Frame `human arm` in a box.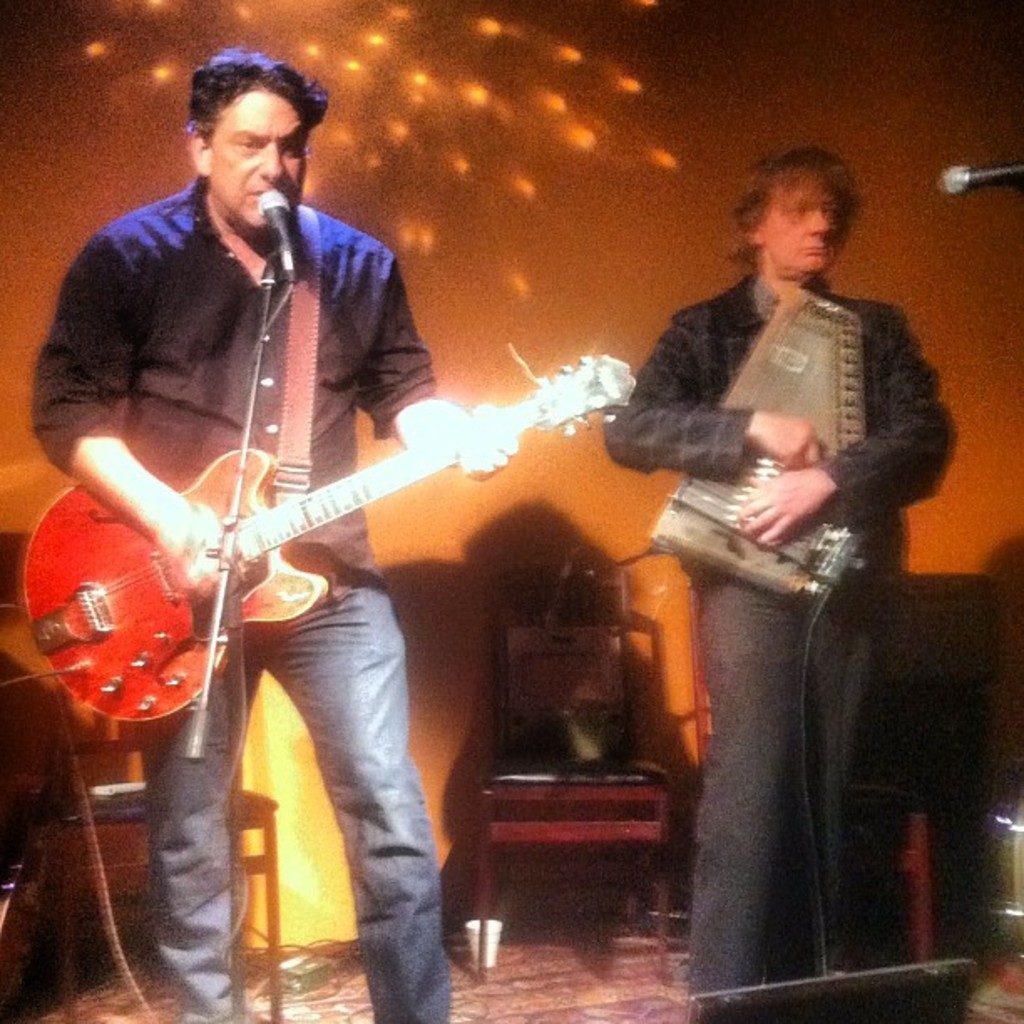
{"x1": 316, "y1": 269, "x2": 512, "y2": 460}.
